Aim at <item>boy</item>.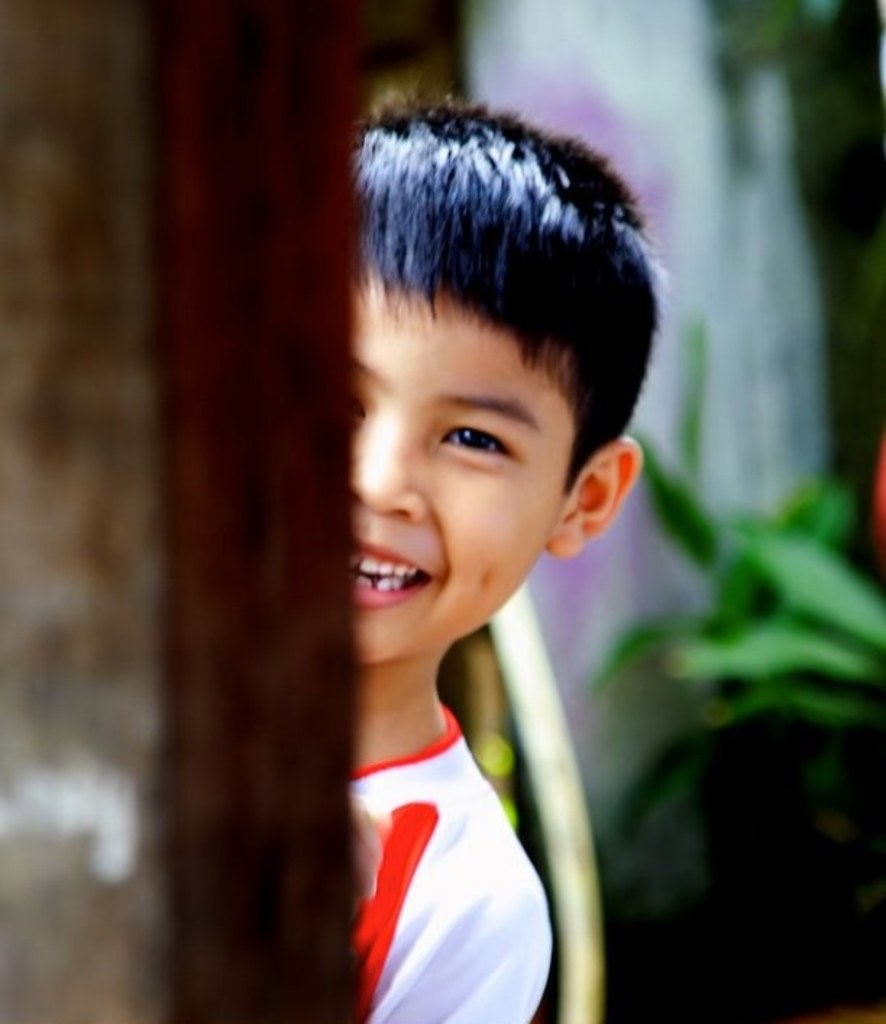
Aimed at (left=278, top=77, right=657, bottom=1014).
